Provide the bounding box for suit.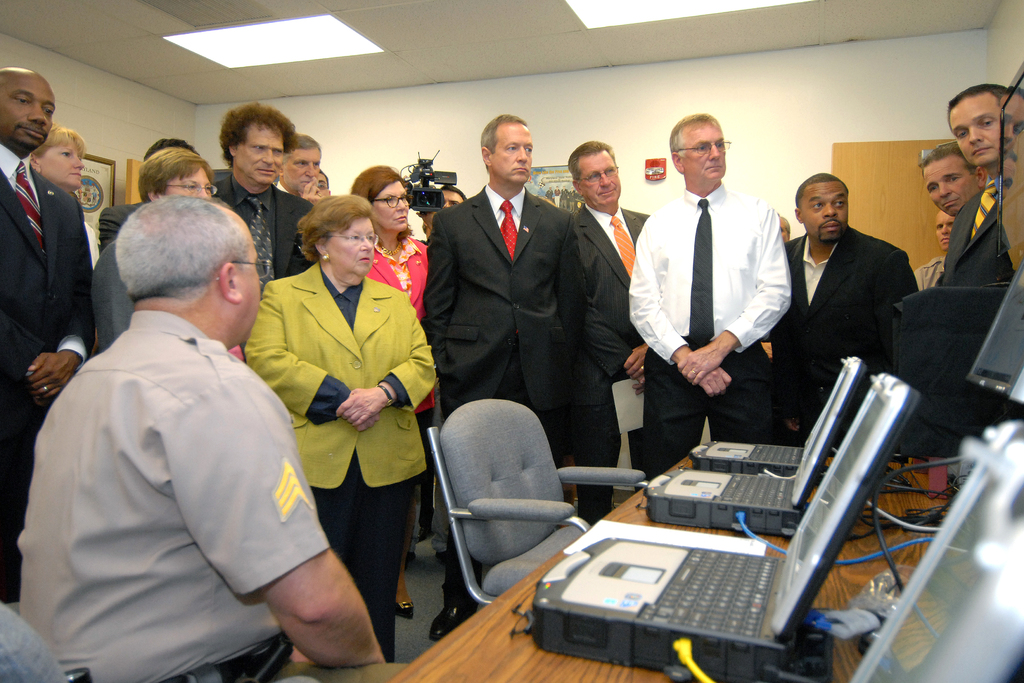
x1=417, y1=182, x2=585, y2=614.
